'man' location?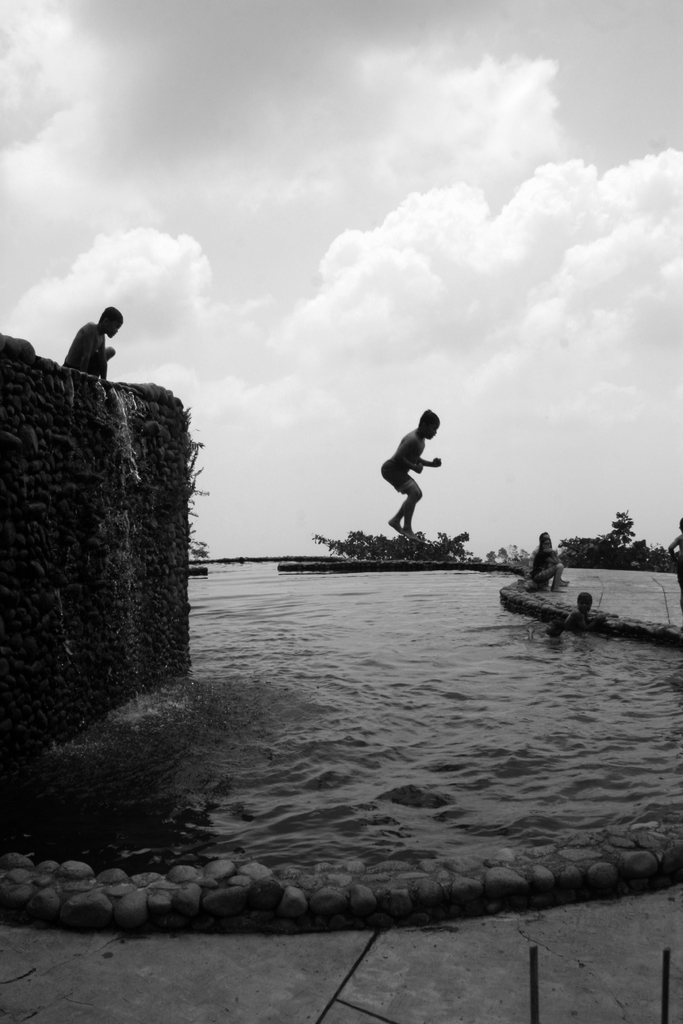
377, 406, 461, 561
